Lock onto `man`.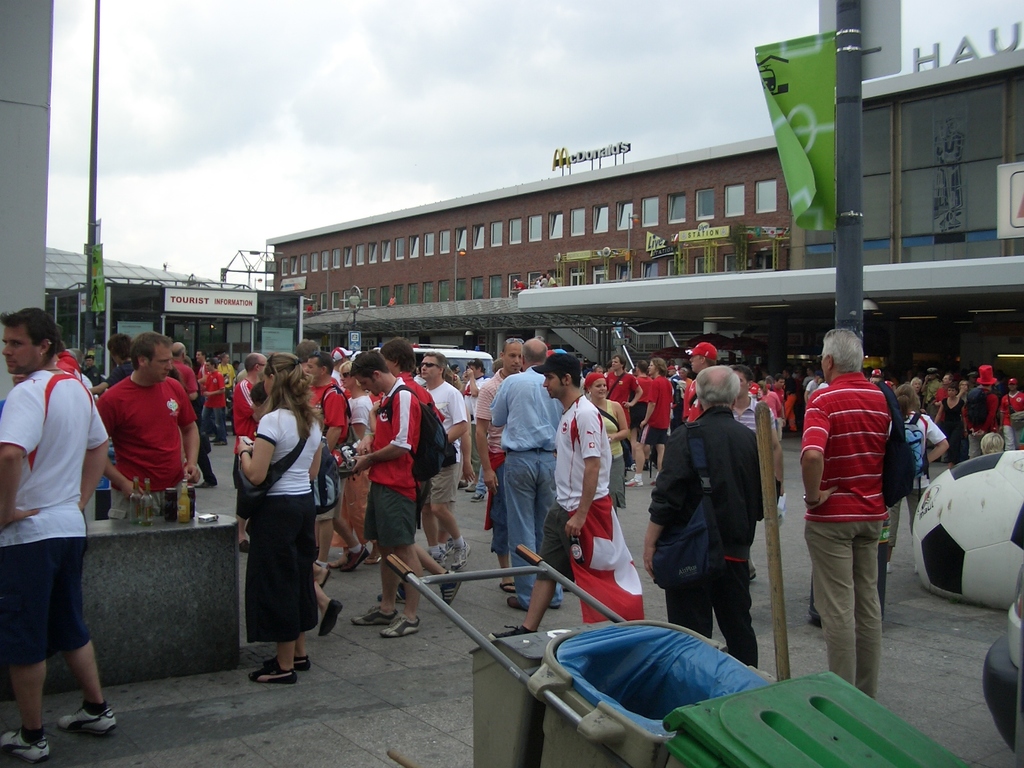
Locked: 684/342/718/420.
